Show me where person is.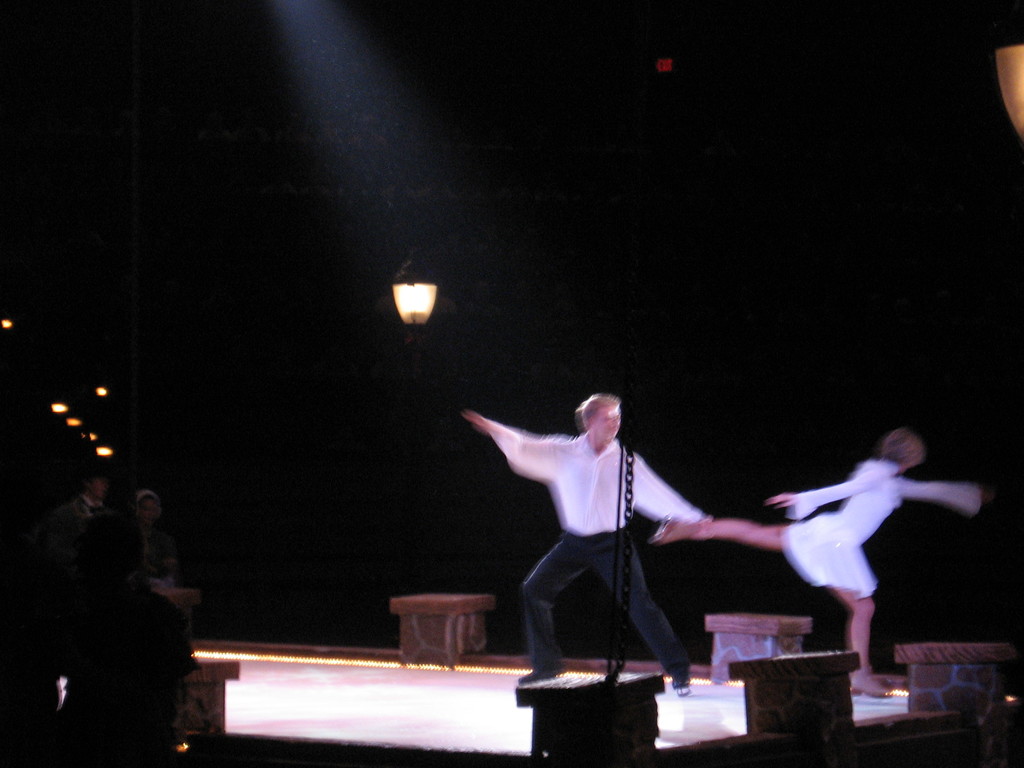
person is at box(461, 392, 715, 698).
